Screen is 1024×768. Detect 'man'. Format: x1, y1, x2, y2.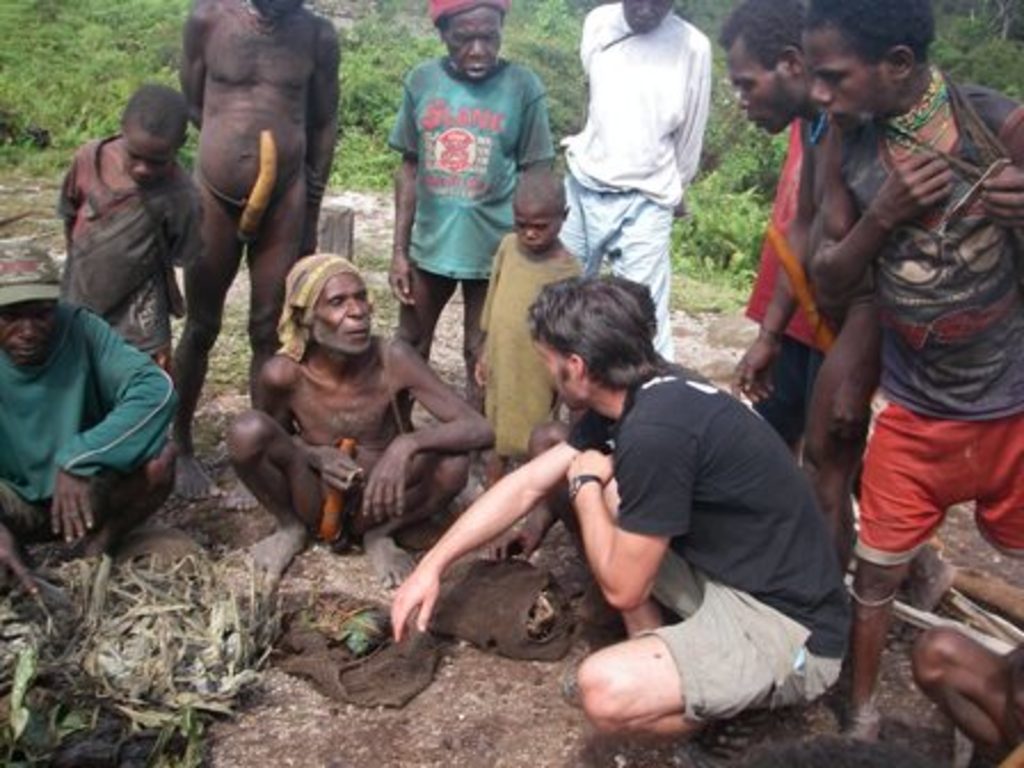
718, 0, 955, 633.
